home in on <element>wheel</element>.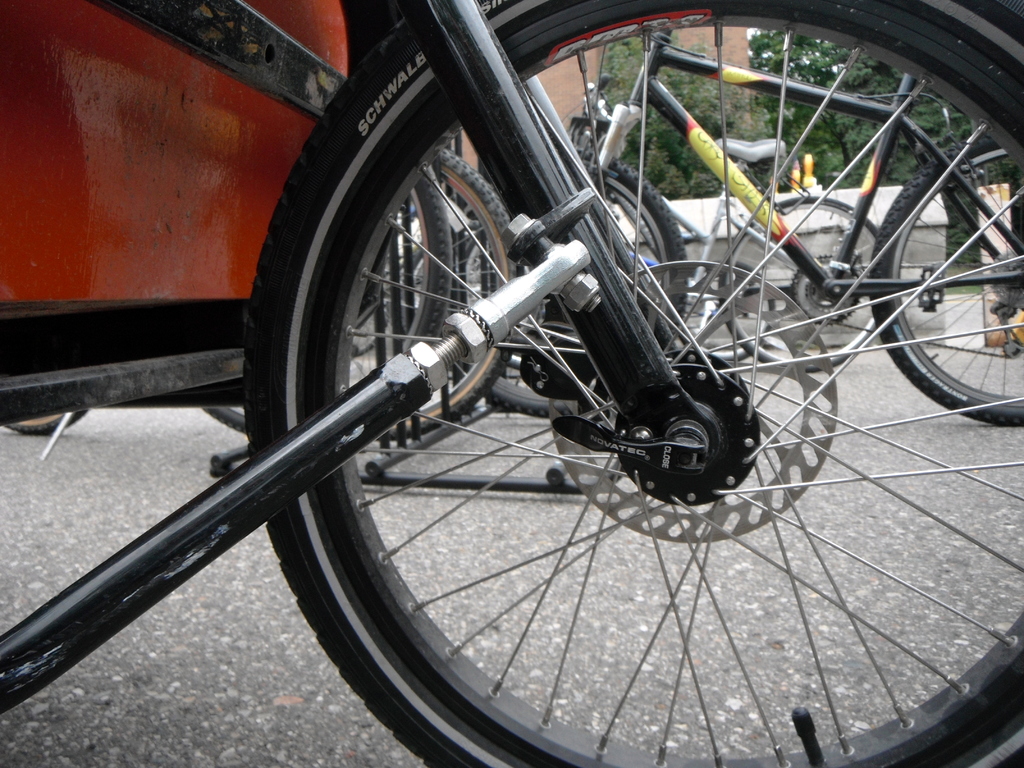
Homed in at x1=864 y1=143 x2=1023 y2=422.
